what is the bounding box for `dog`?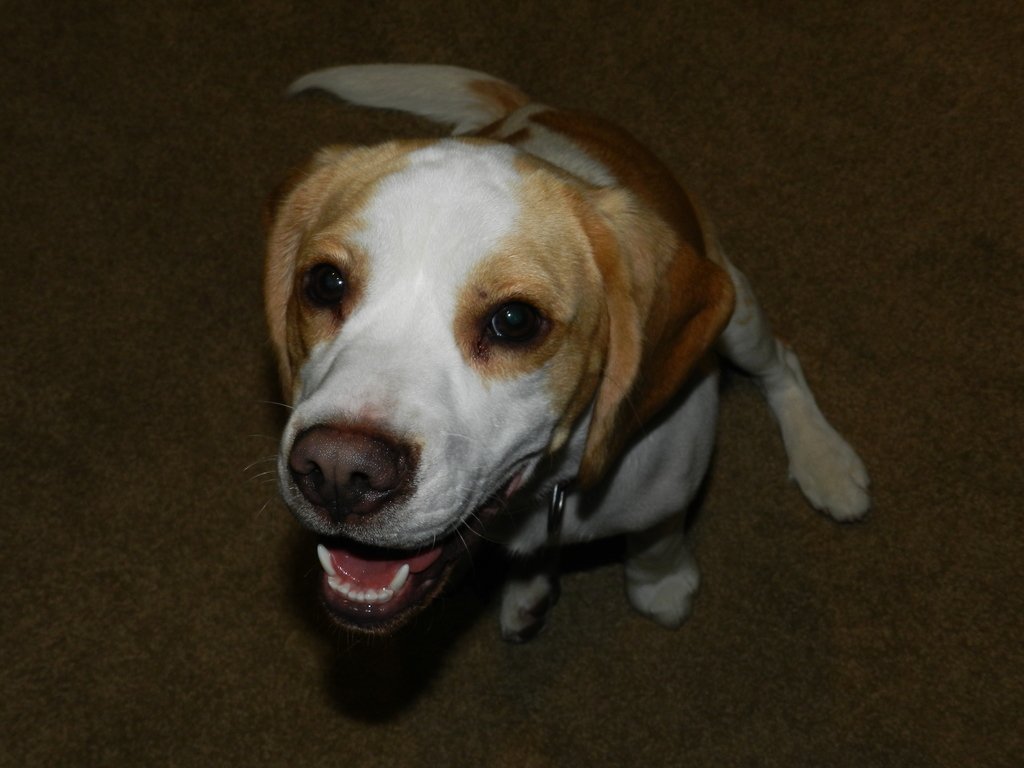
Rect(268, 61, 878, 654).
